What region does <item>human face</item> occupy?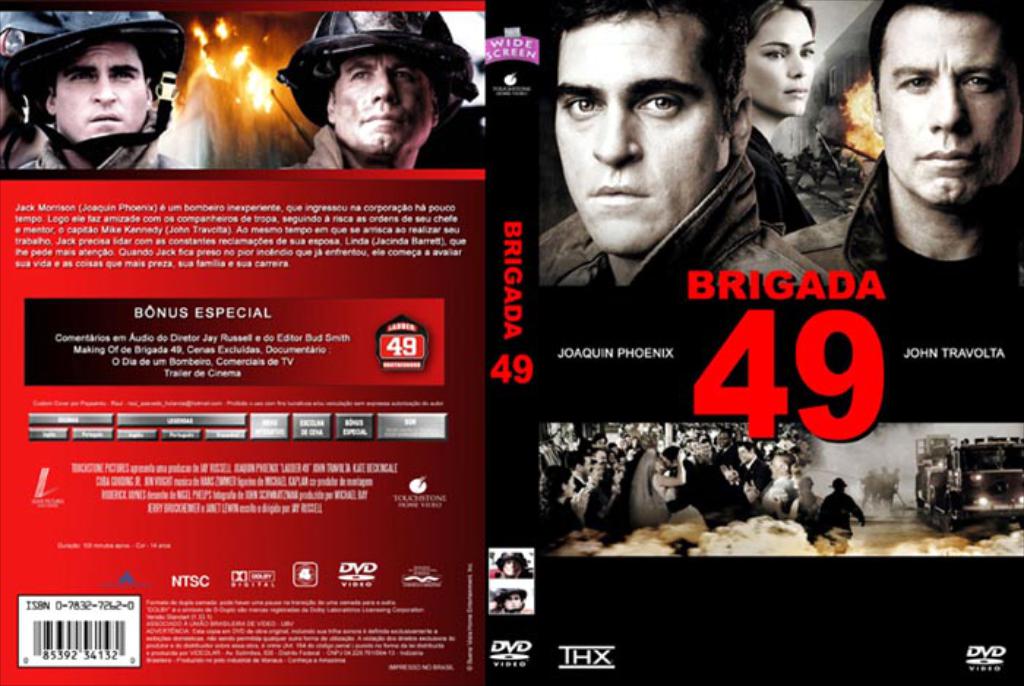
box=[338, 42, 433, 158].
